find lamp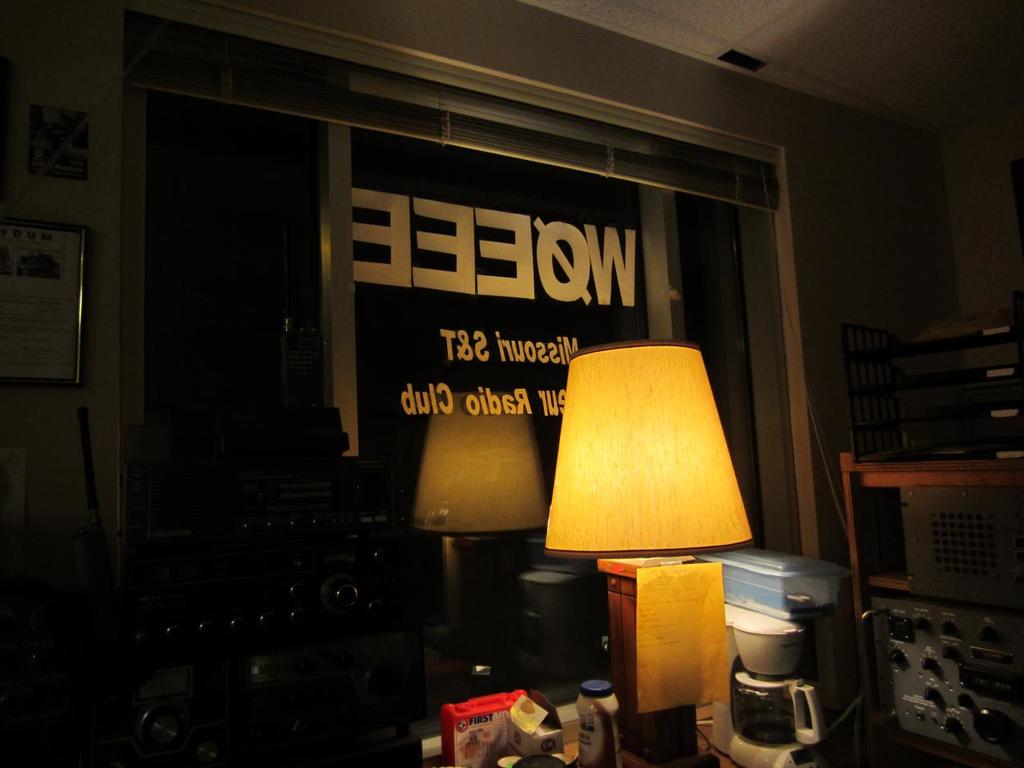
left=535, top=368, right=756, bottom=767
